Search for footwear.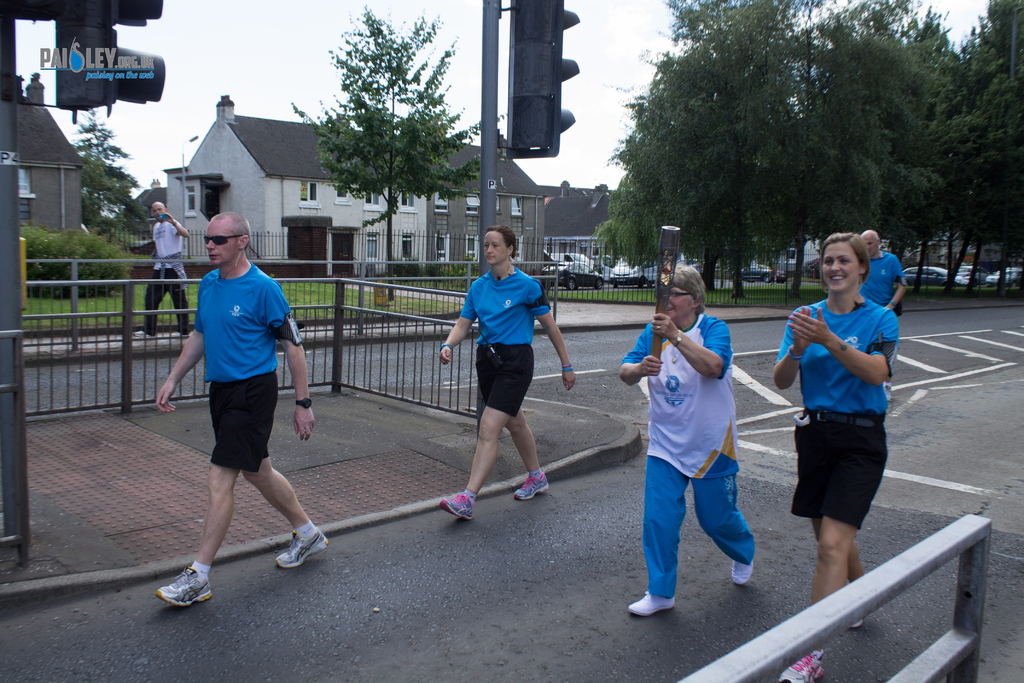
Found at [149,571,214,625].
